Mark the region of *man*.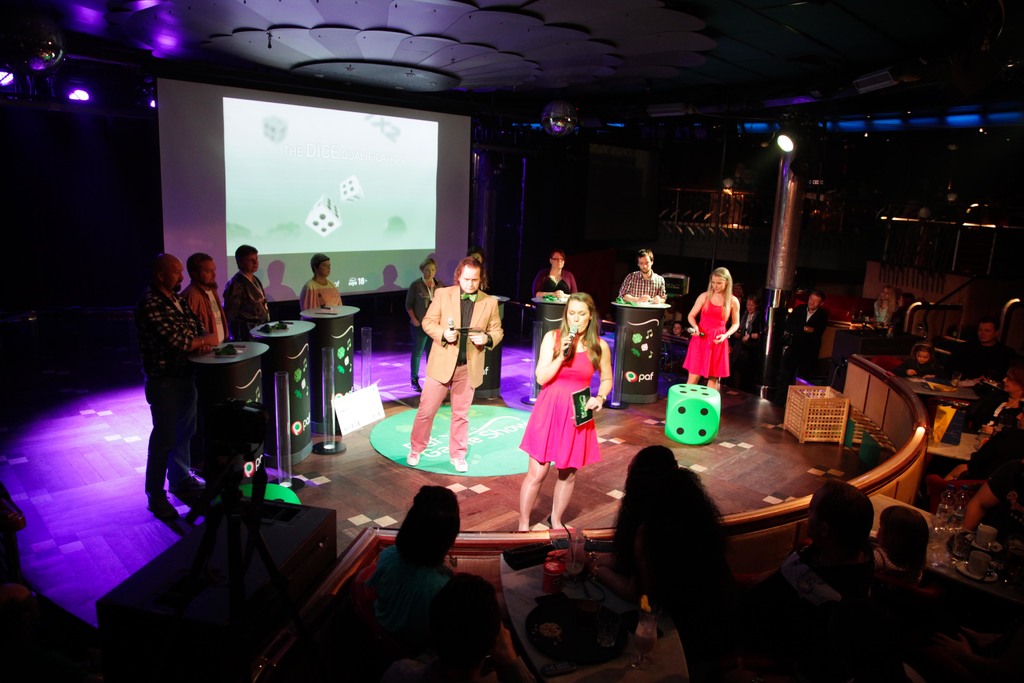
Region: 409 252 505 447.
